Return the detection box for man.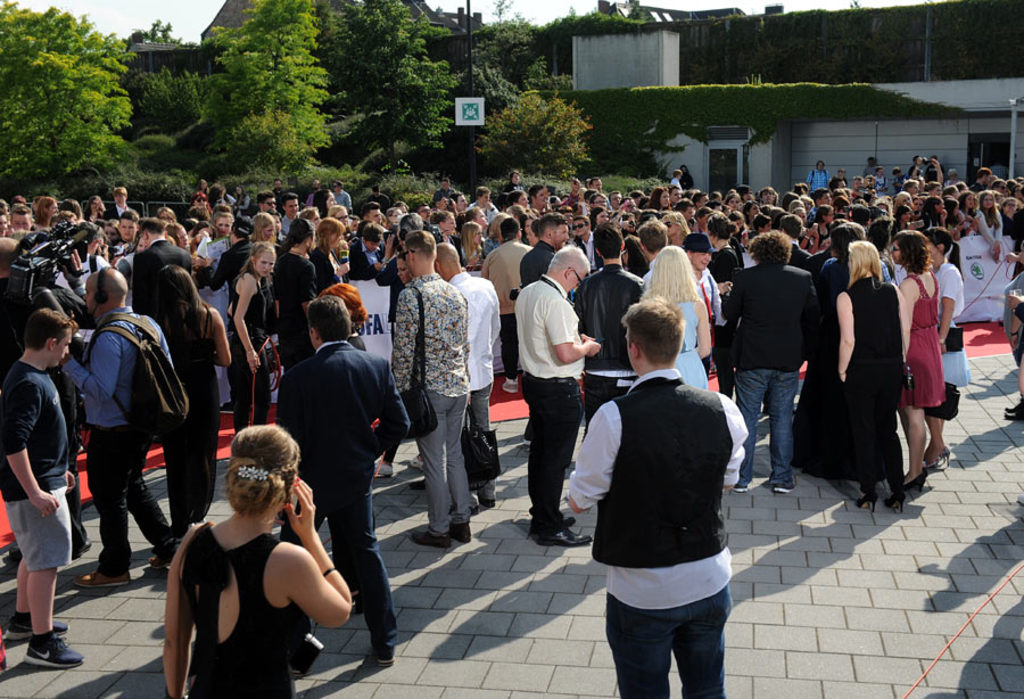
(left=573, top=221, right=646, bottom=441).
